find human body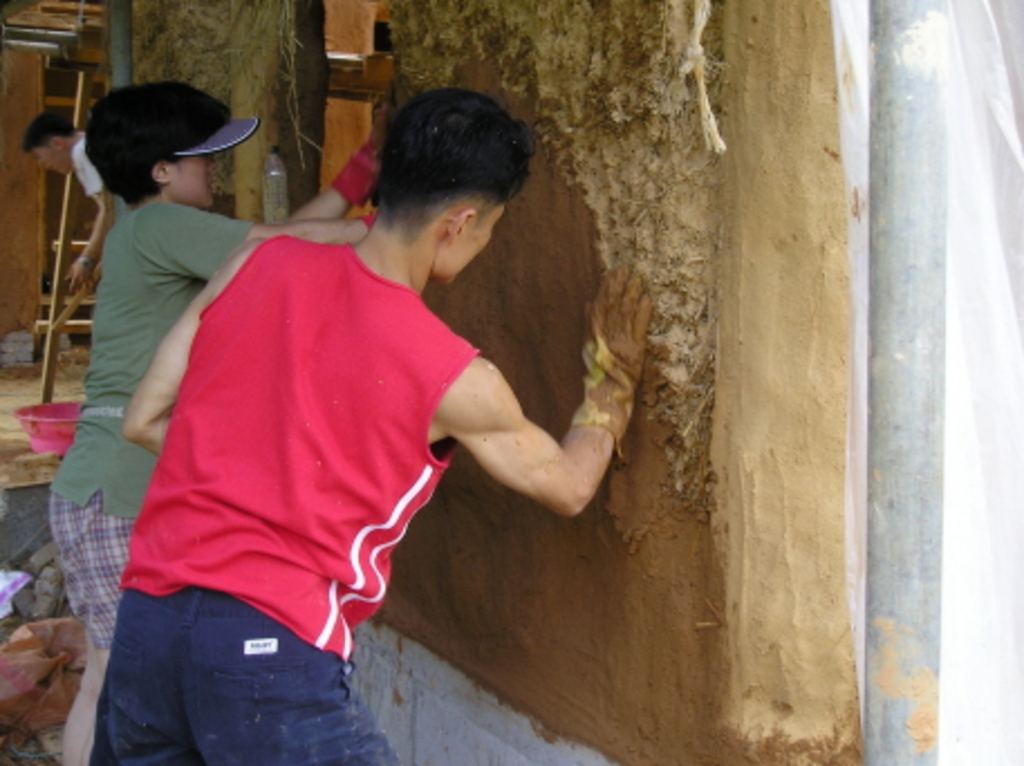
47:72:383:764
